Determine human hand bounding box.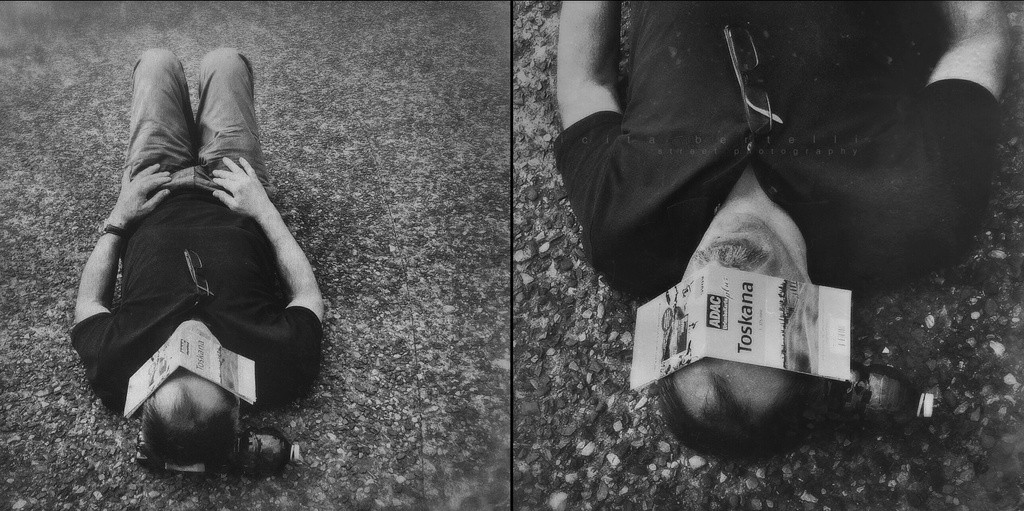
Determined: crop(115, 166, 171, 221).
